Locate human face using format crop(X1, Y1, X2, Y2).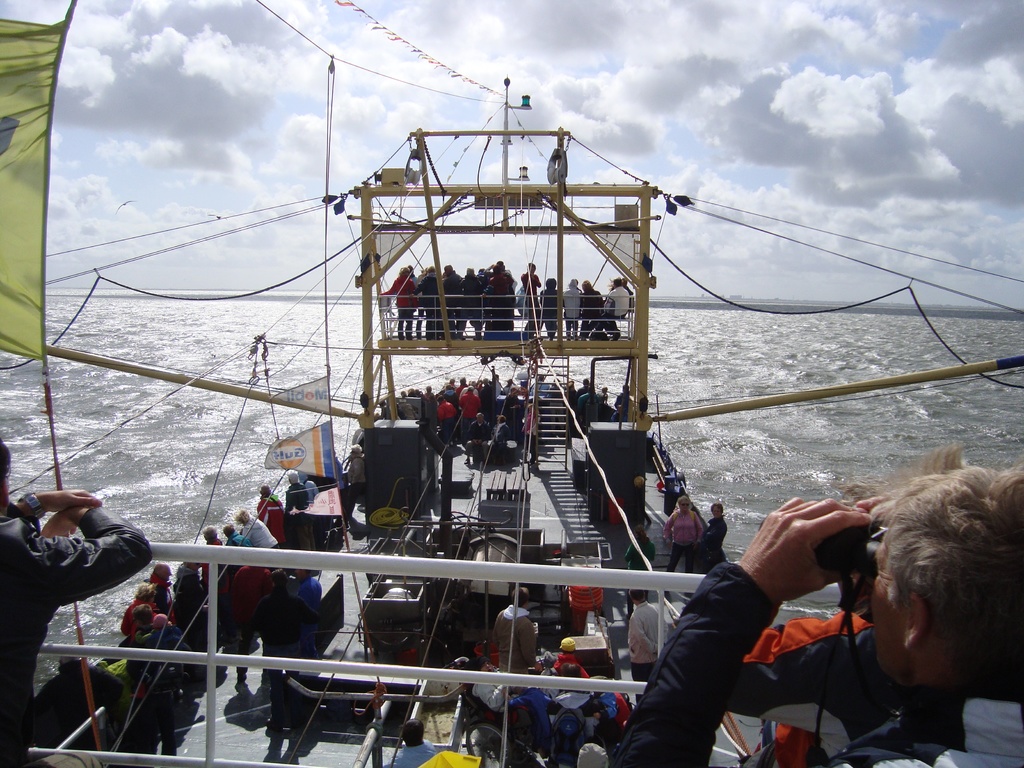
crop(0, 456, 11, 512).
